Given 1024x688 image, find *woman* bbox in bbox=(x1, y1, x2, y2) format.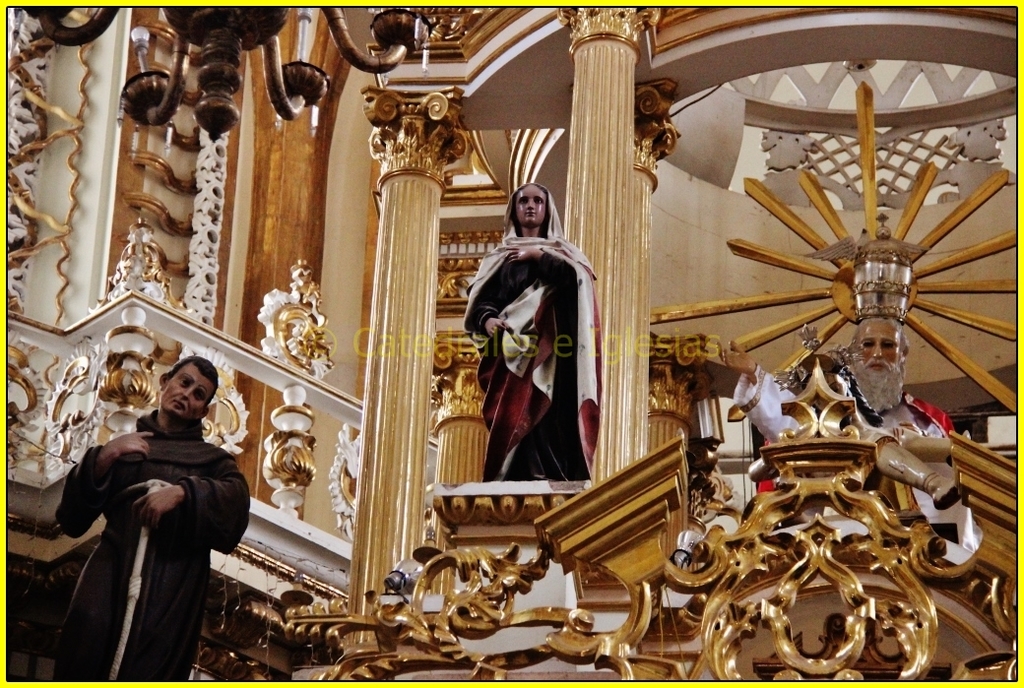
bbox=(466, 182, 606, 478).
